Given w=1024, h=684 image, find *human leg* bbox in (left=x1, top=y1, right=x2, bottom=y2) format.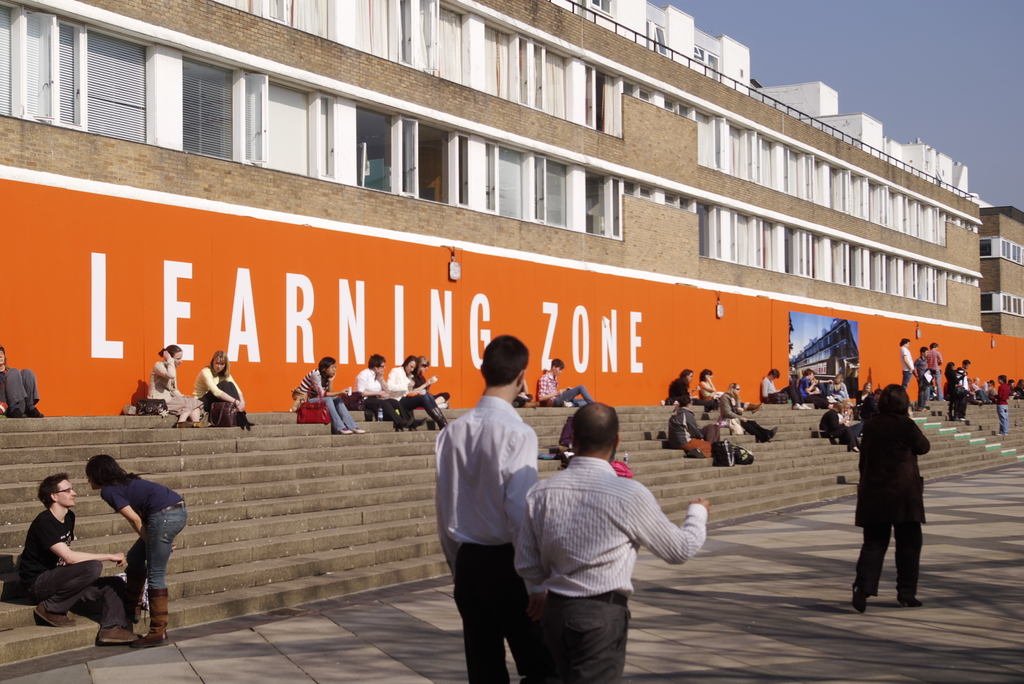
(left=401, top=395, right=445, bottom=427).
